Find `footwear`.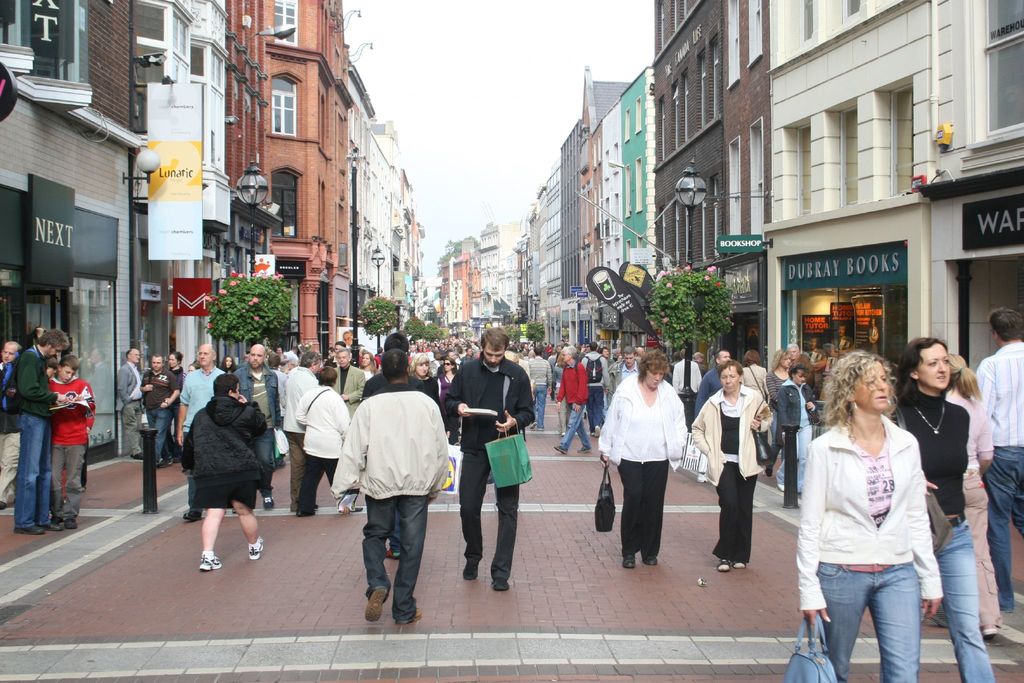
locate(764, 465, 772, 478).
